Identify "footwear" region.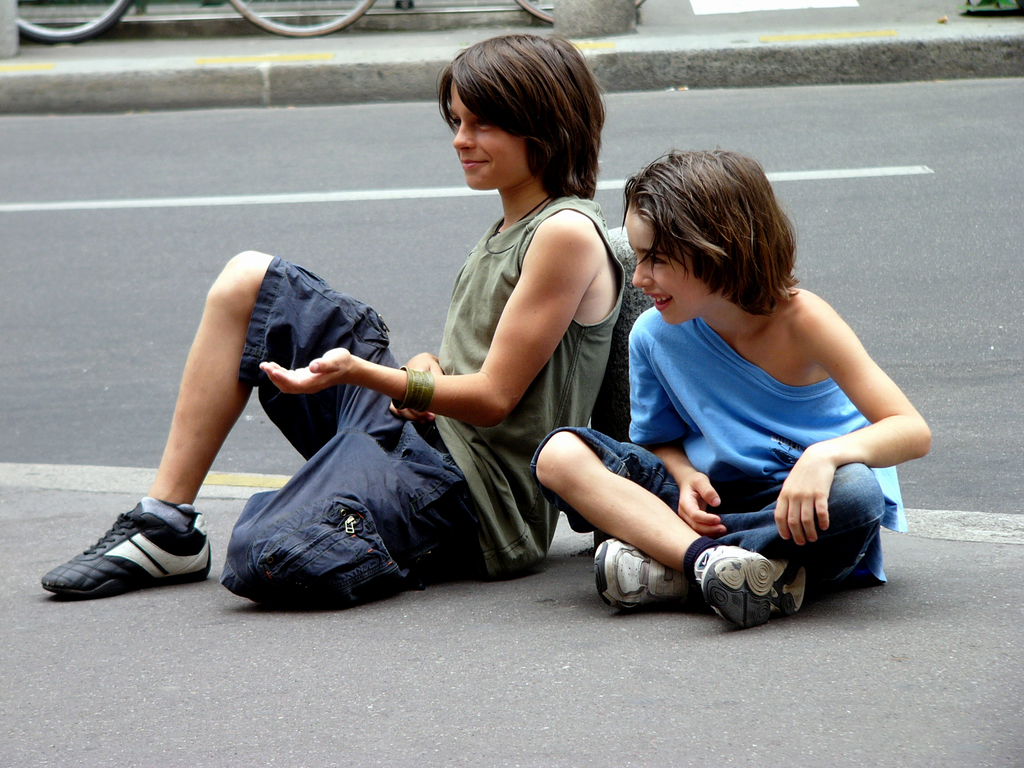
Region: pyautogui.locateOnScreen(700, 542, 810, 635).
